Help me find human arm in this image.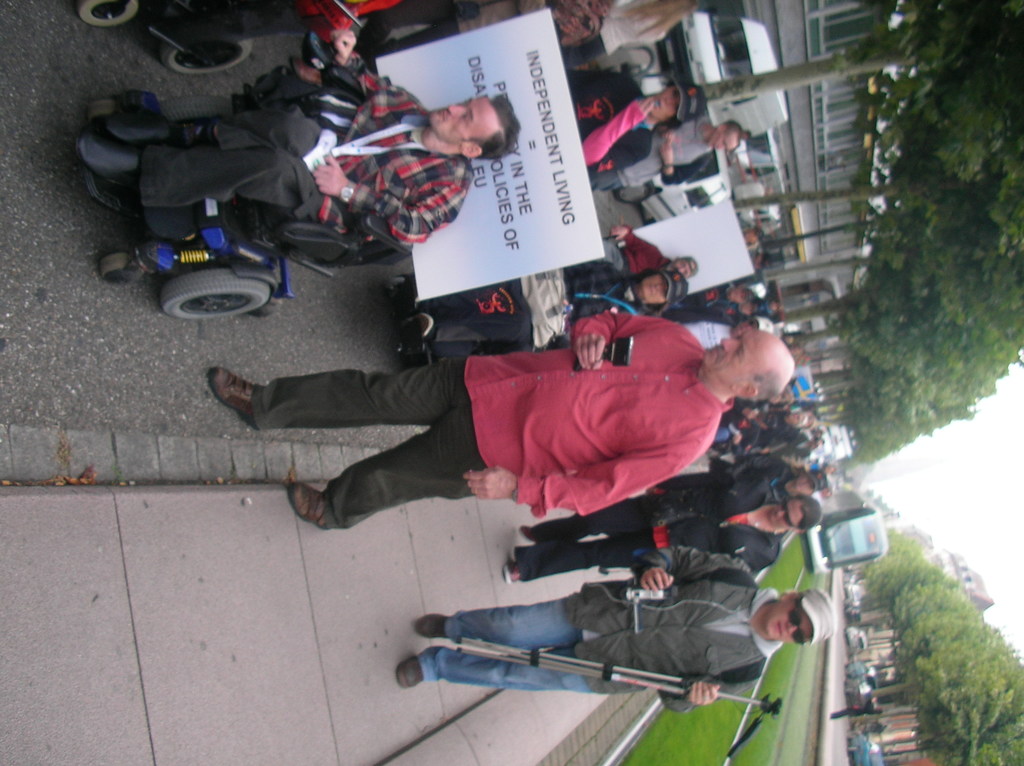
Found it: BBox(312, 154, 459, 244).
